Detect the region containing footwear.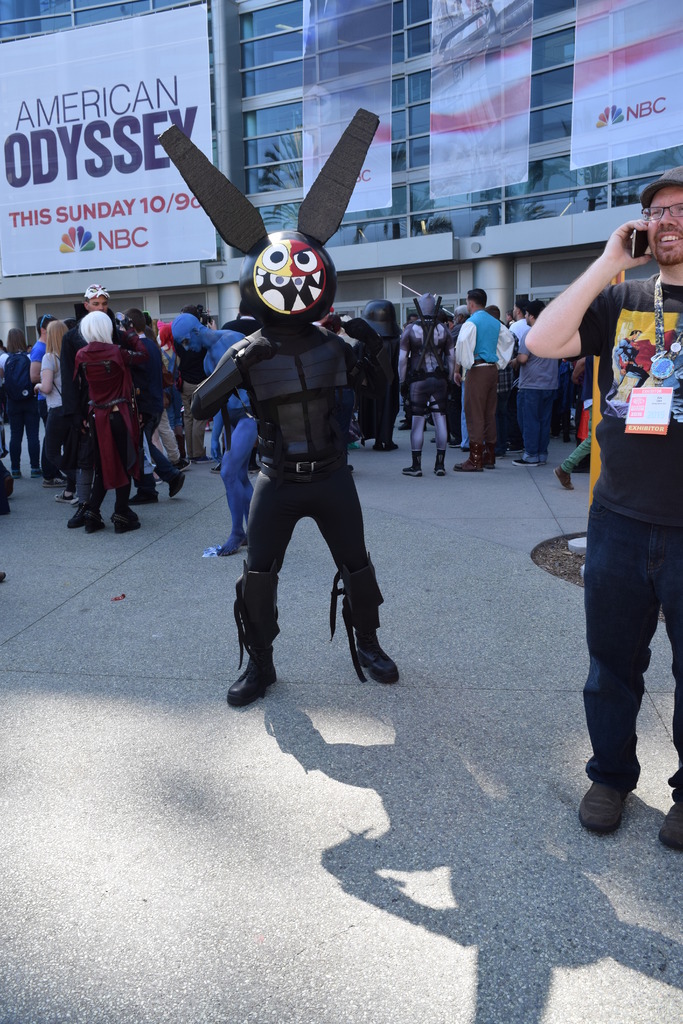
x1=111, y1=508, x2=140, y2=531.
